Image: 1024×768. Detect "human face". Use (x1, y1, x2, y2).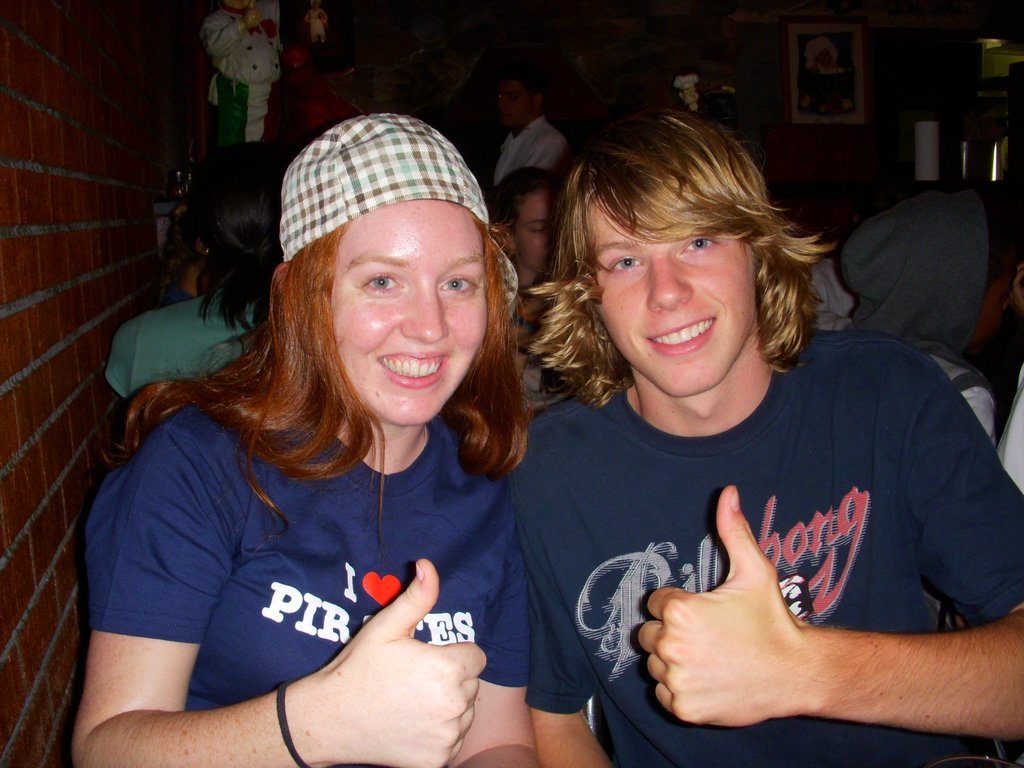
(513, 191, 559, 273).
